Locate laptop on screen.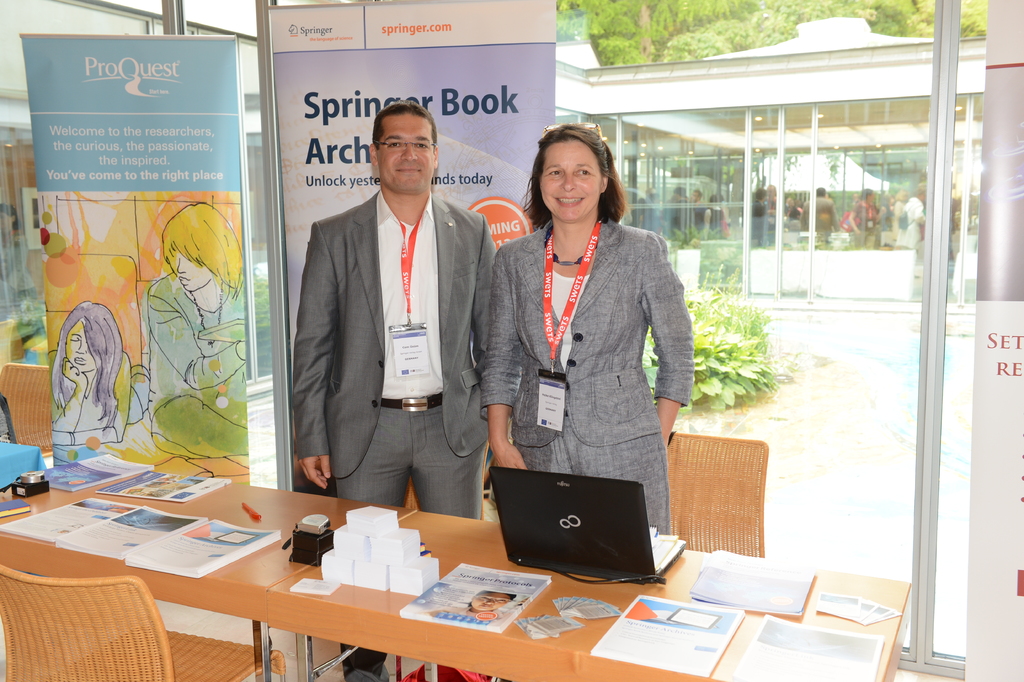
On screen at locate(486, 465, 664, 600).
